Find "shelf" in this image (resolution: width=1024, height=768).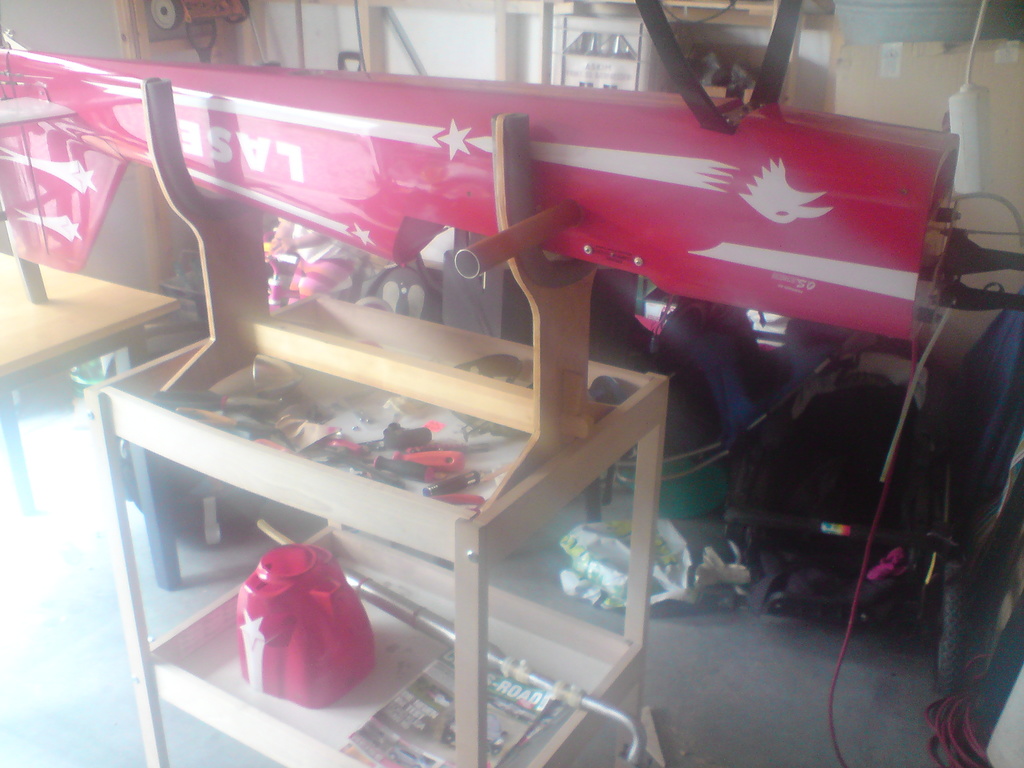
<bbox>650, 23, 792, 109</bbox>.
